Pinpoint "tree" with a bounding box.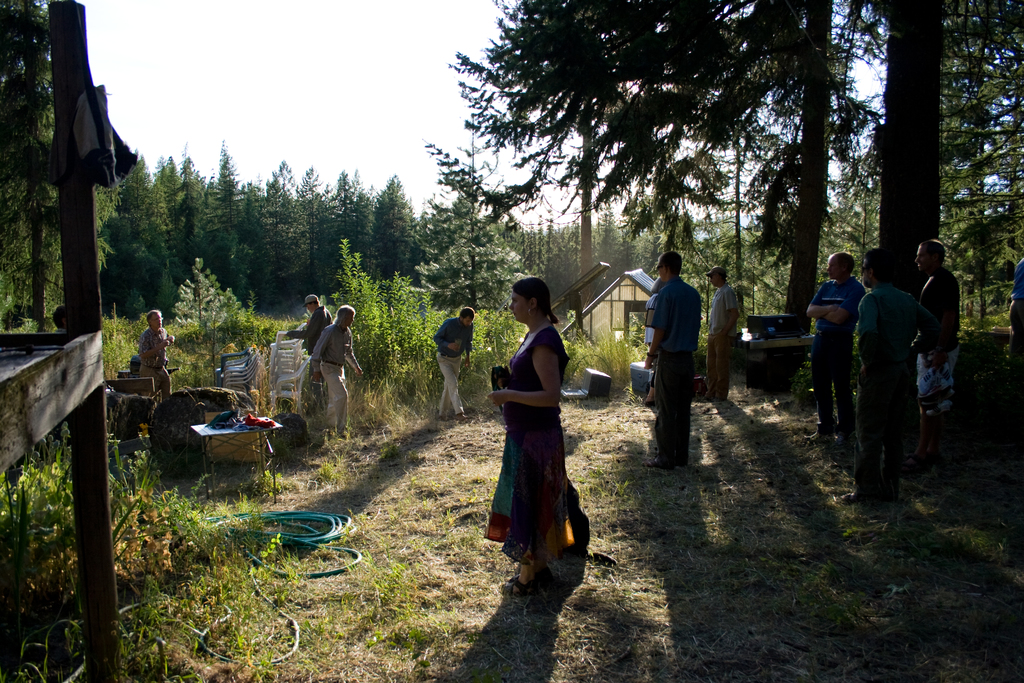
(x1=196, y1=172, x2=221, y2=297).
